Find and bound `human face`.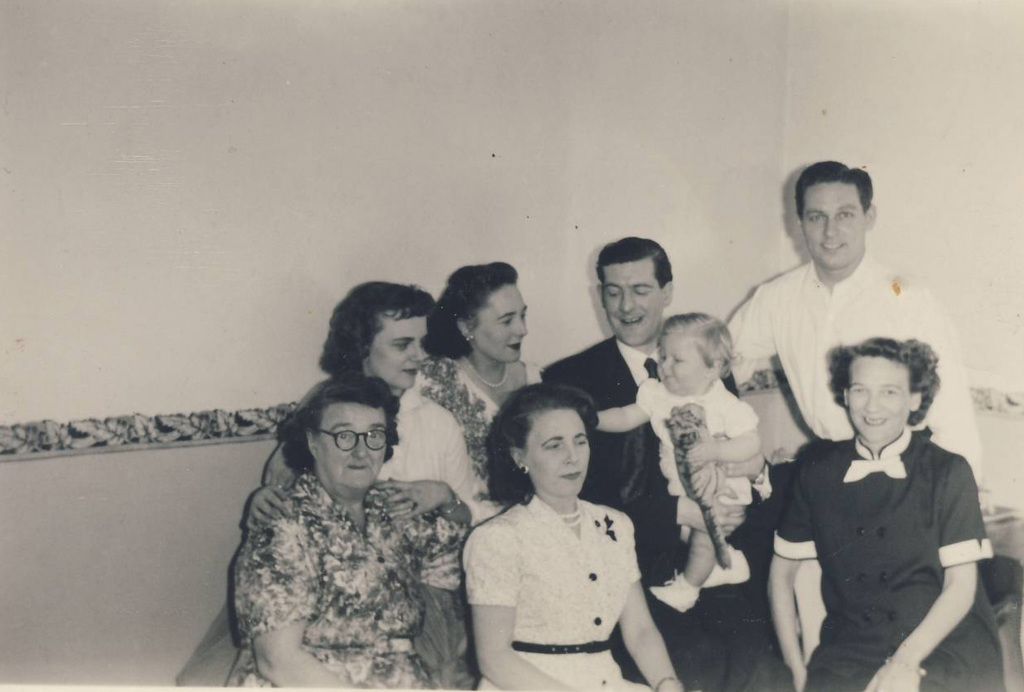
Bound: 658:327:708:394.
